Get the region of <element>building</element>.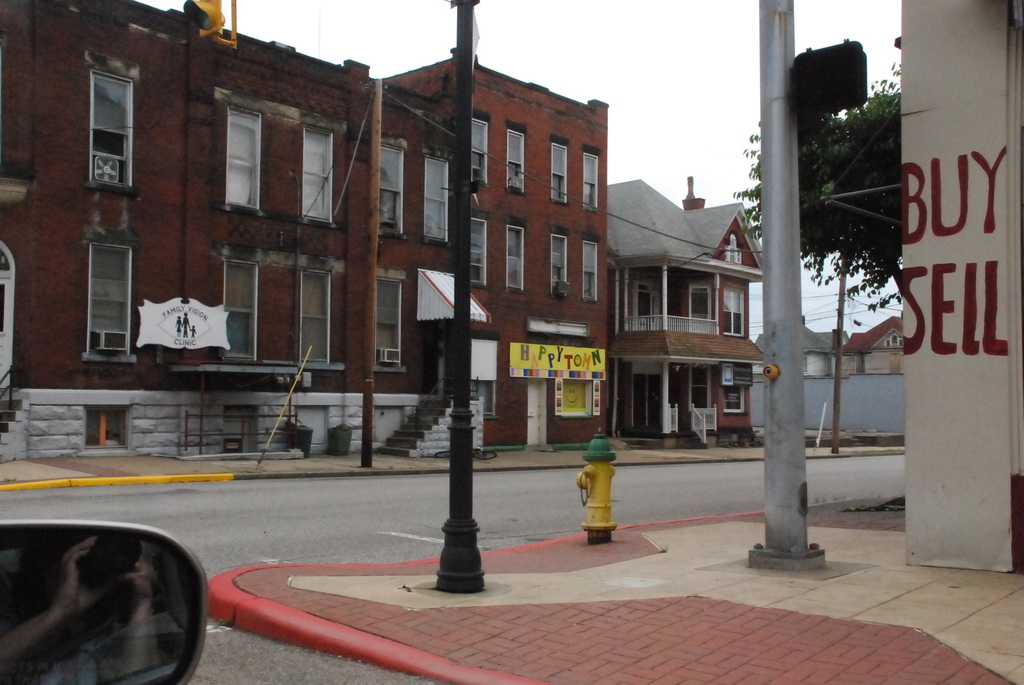
(607, 175, 761, 449).
